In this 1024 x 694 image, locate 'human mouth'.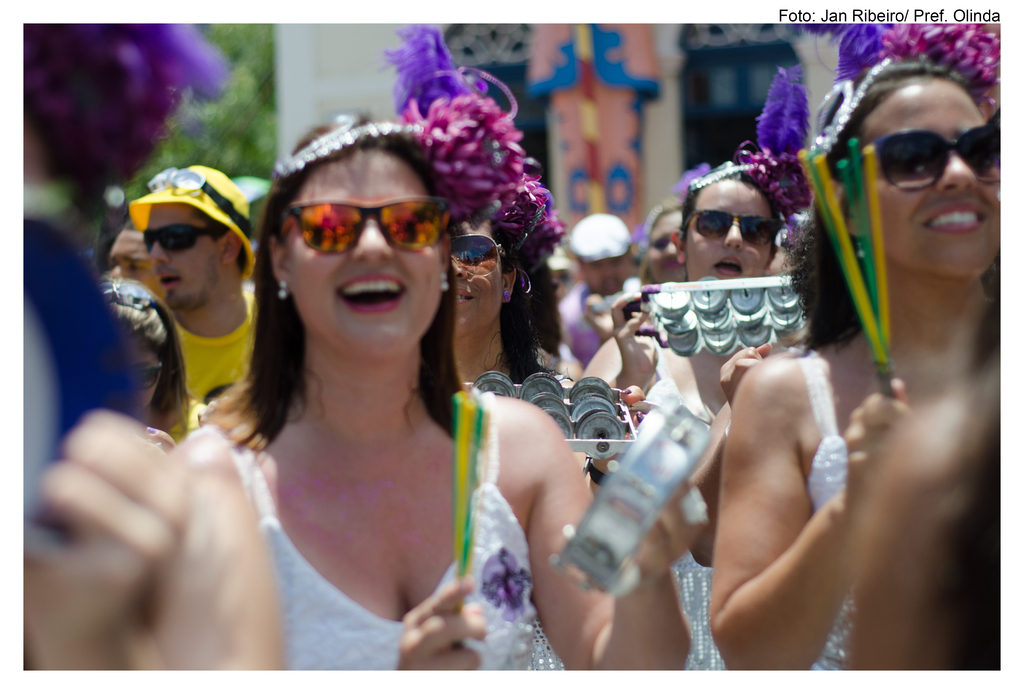
Bounding box: detection(458, 286, 477, 311).
